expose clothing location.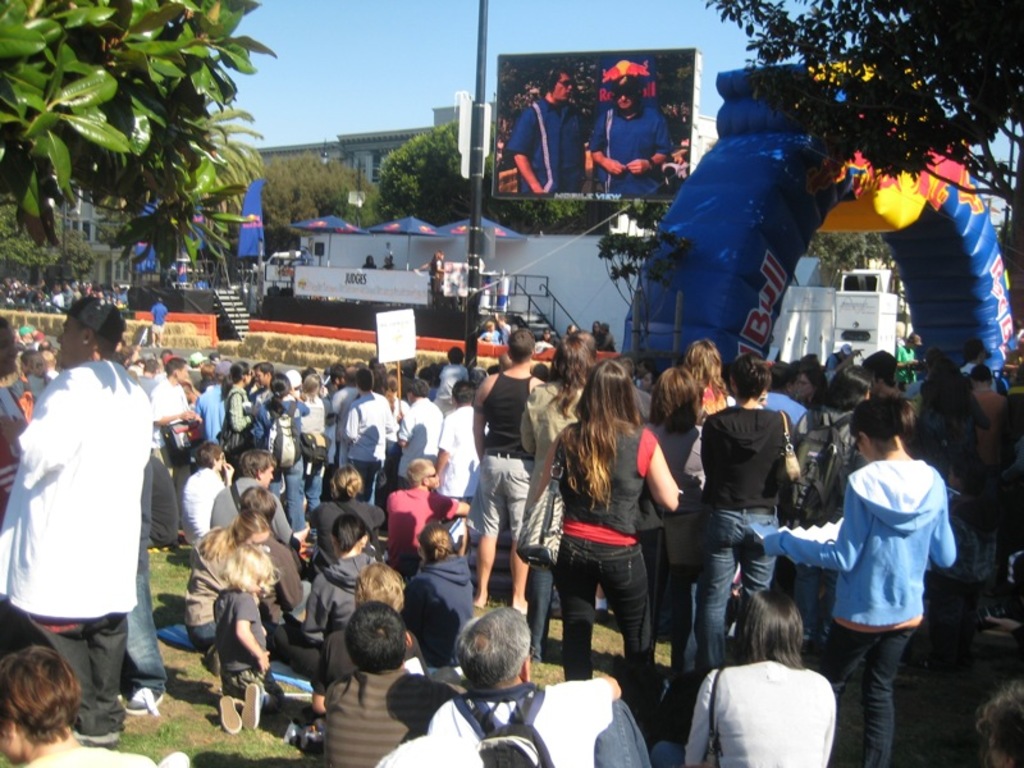
Exposed at <bbox>778, 406, 878, 659</bbox>.
